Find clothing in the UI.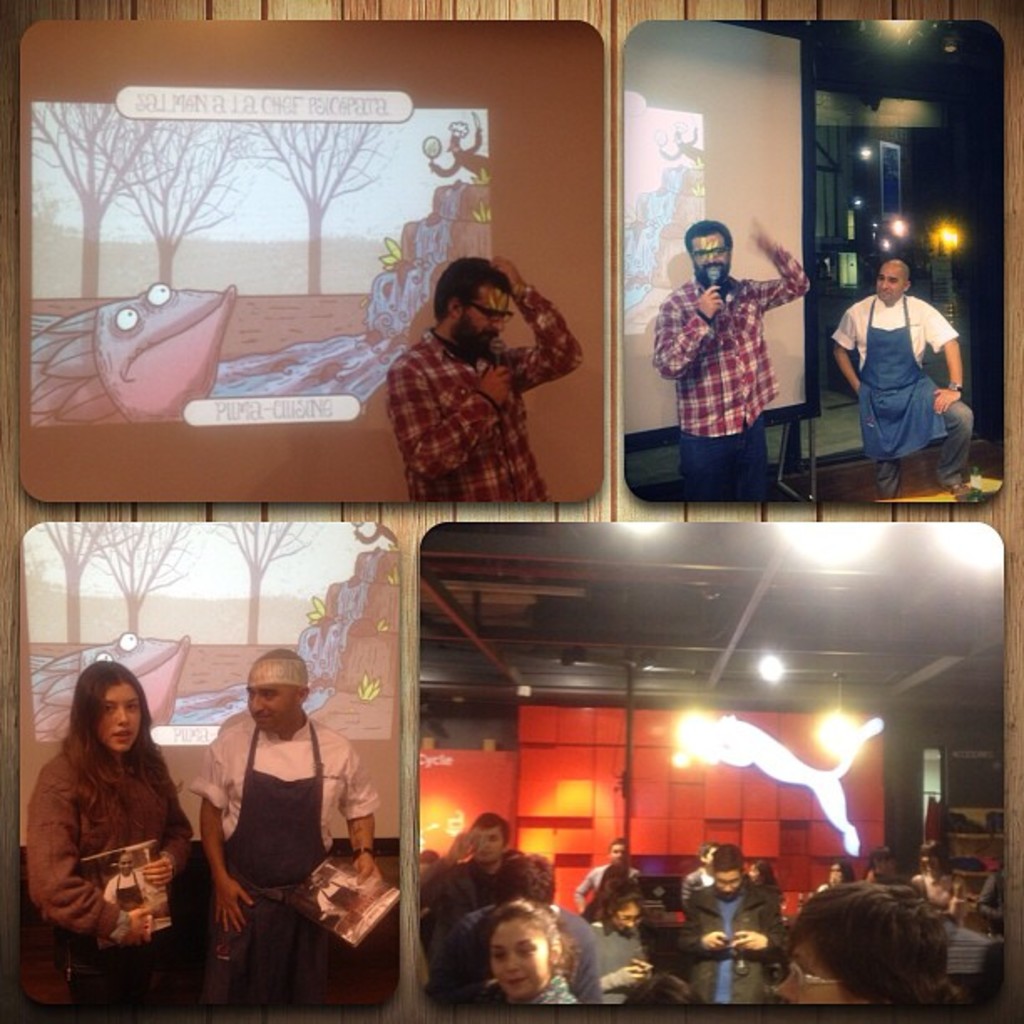
UI element at 581, 862, 636, 909.
